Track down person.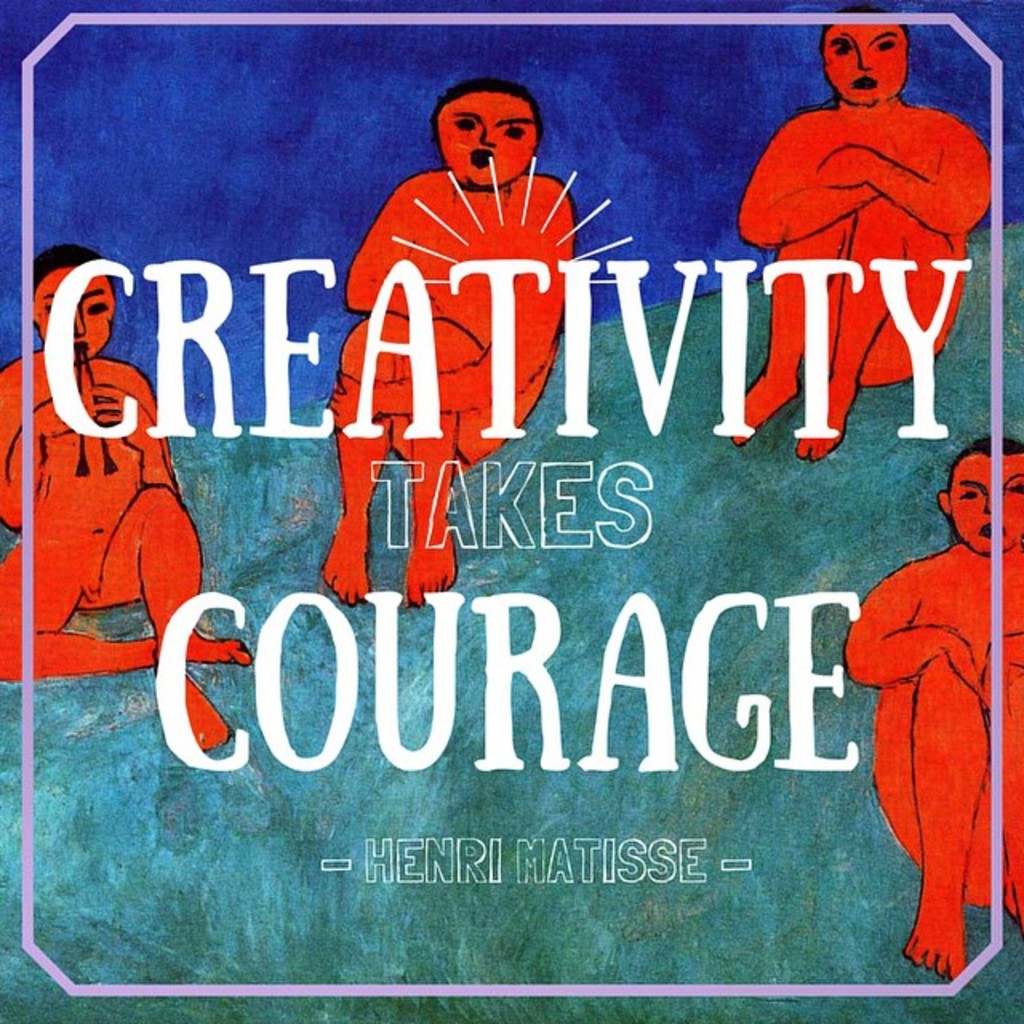
Tracked to (730, 21, 992, 472).
